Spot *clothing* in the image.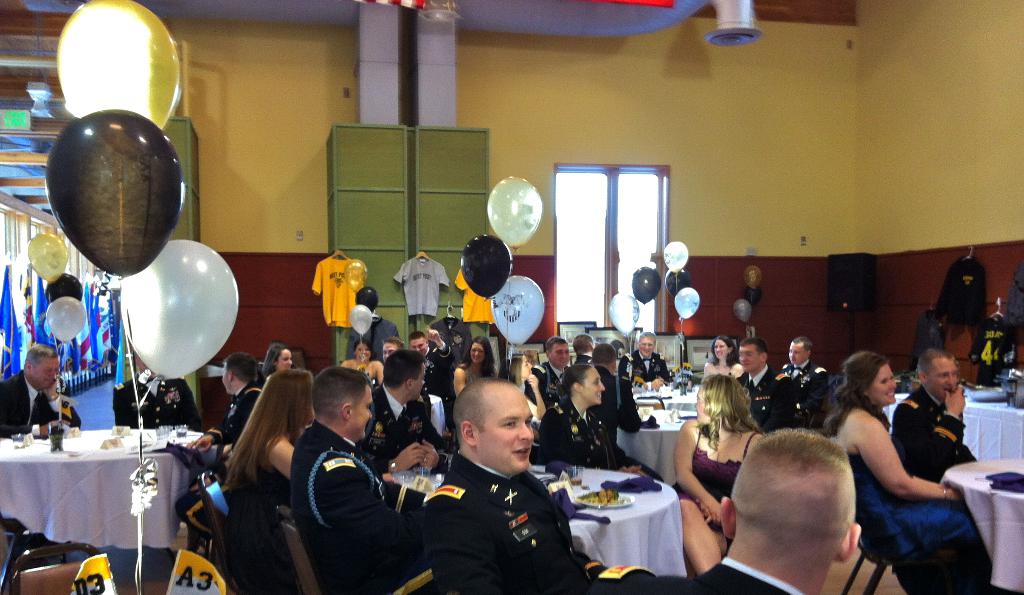
*clothing* found at [x1=584, y1=558, x2=797, y2=594].
